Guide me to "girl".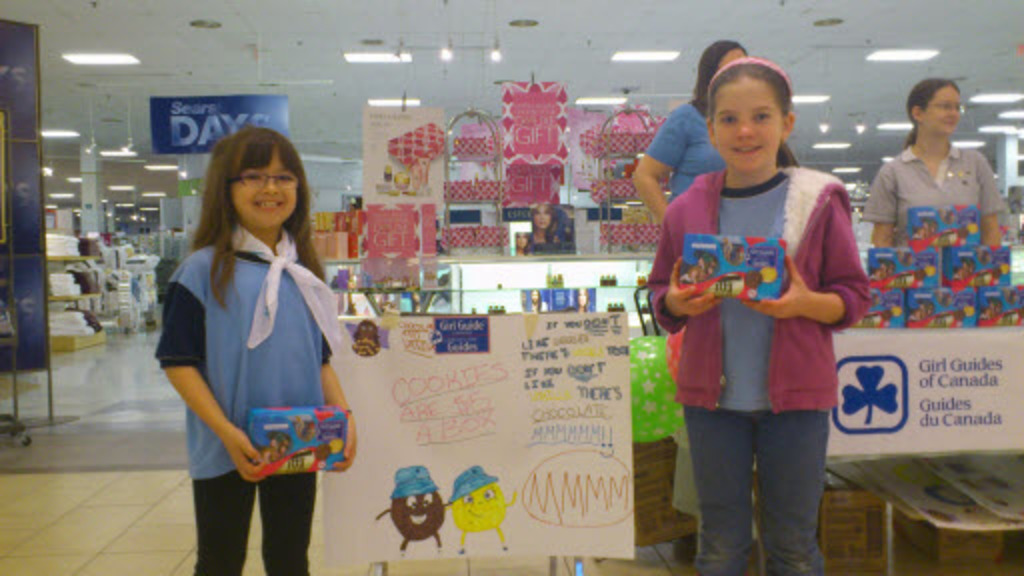
Guidance: Rect(154, 122, 358, 574).
